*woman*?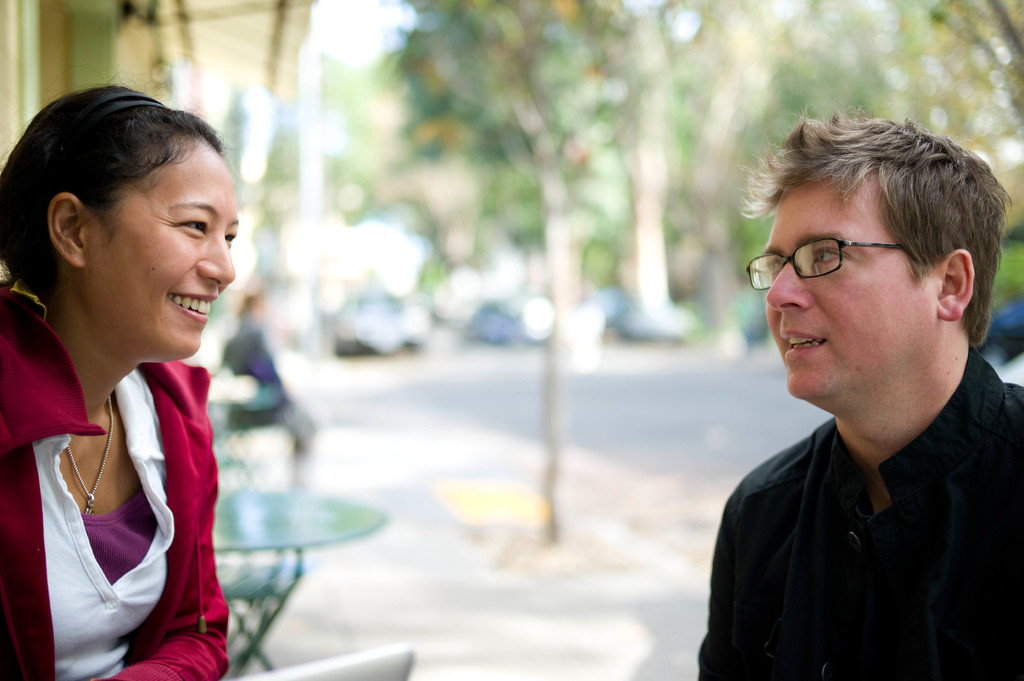
0 86 275 671
